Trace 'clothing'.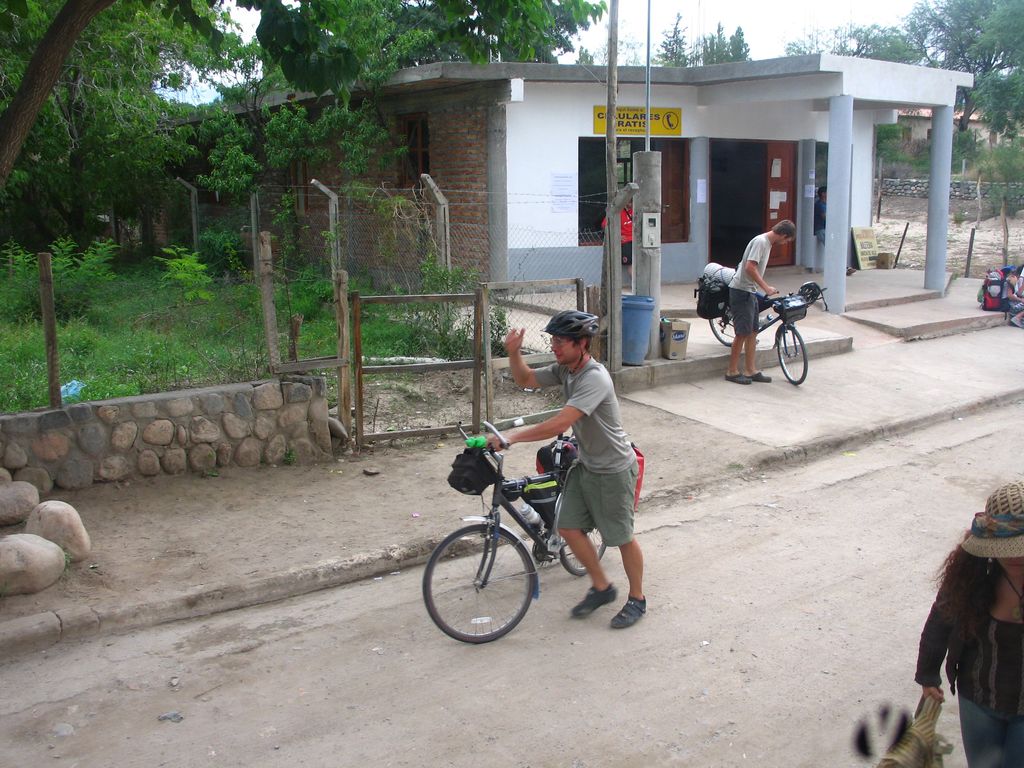
Traced to pyautogui.locateOnScreen(547, 460, 643, 543).
